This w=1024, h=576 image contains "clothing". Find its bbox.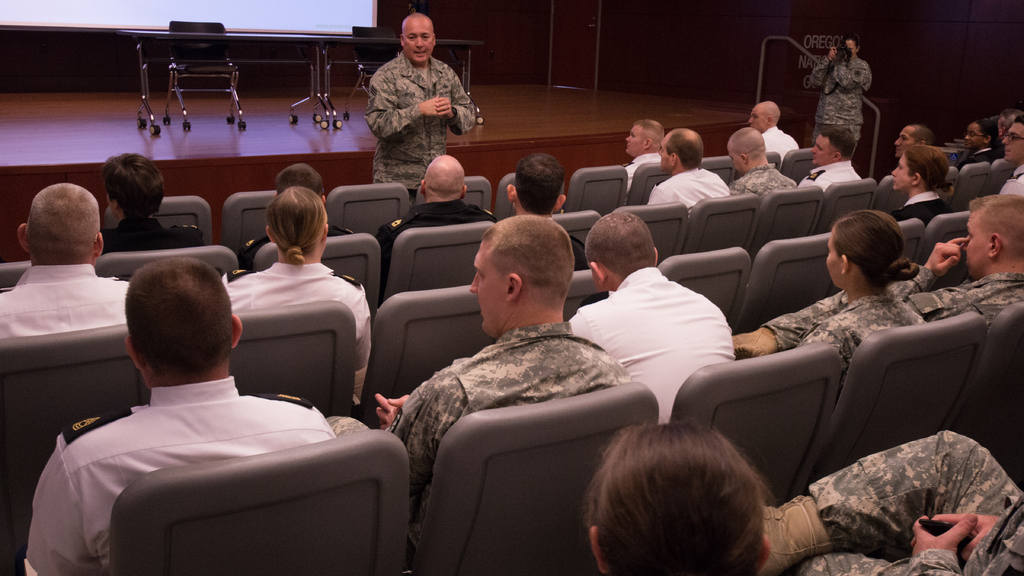
box=[392, 319, 618, 506].
